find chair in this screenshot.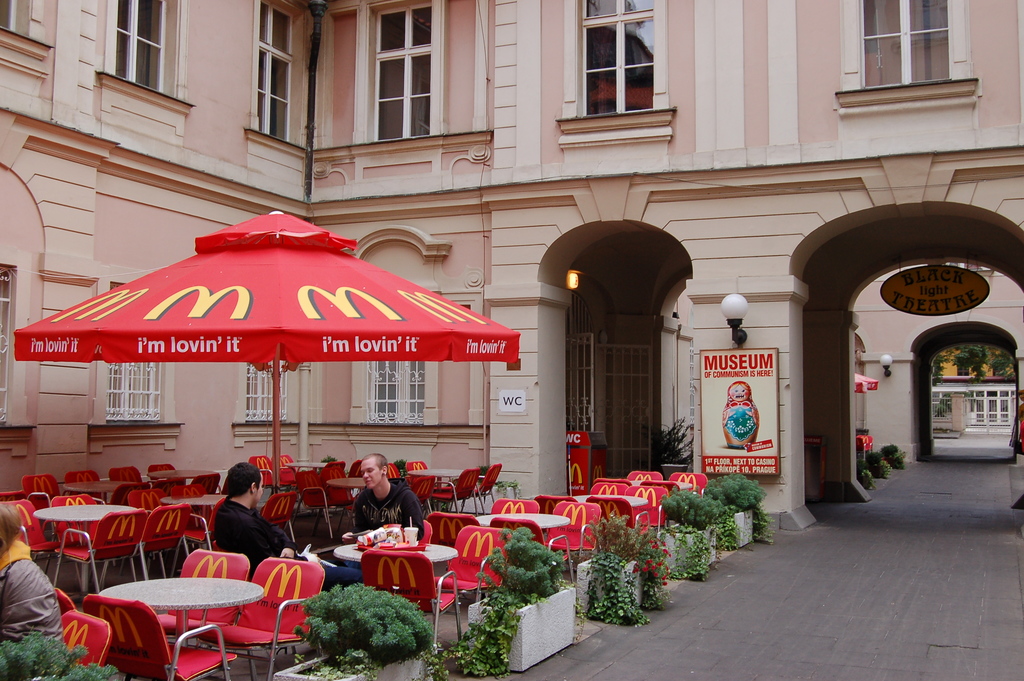
The bounding box for chair is pyautogui.locateOnScreen(493, 498, 545, 514).
